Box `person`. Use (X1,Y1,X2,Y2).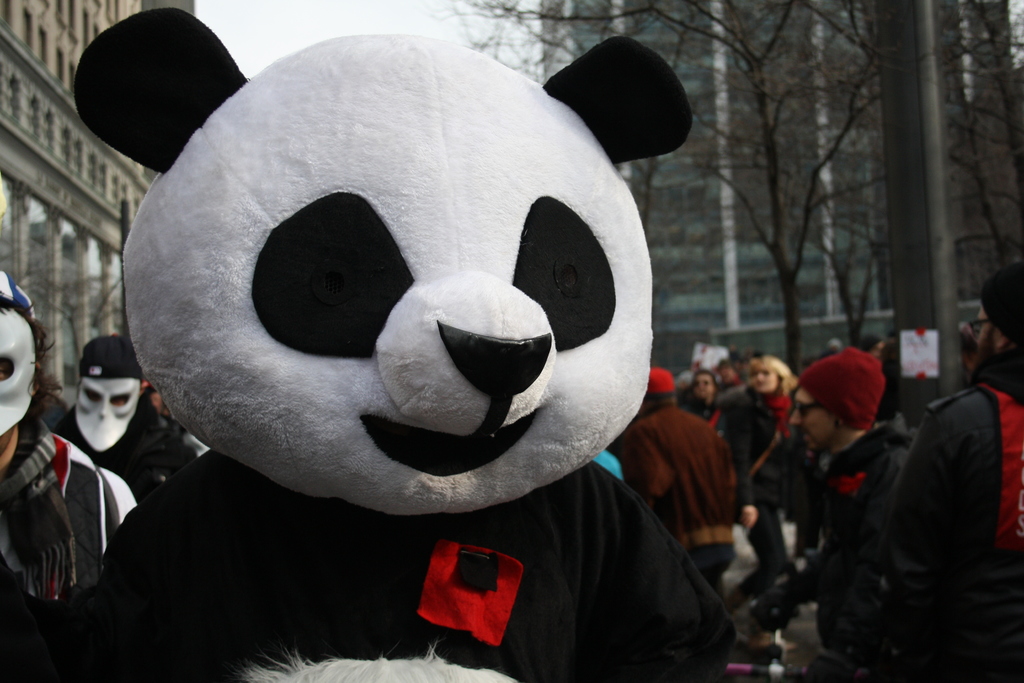
(51,328,195,504).
